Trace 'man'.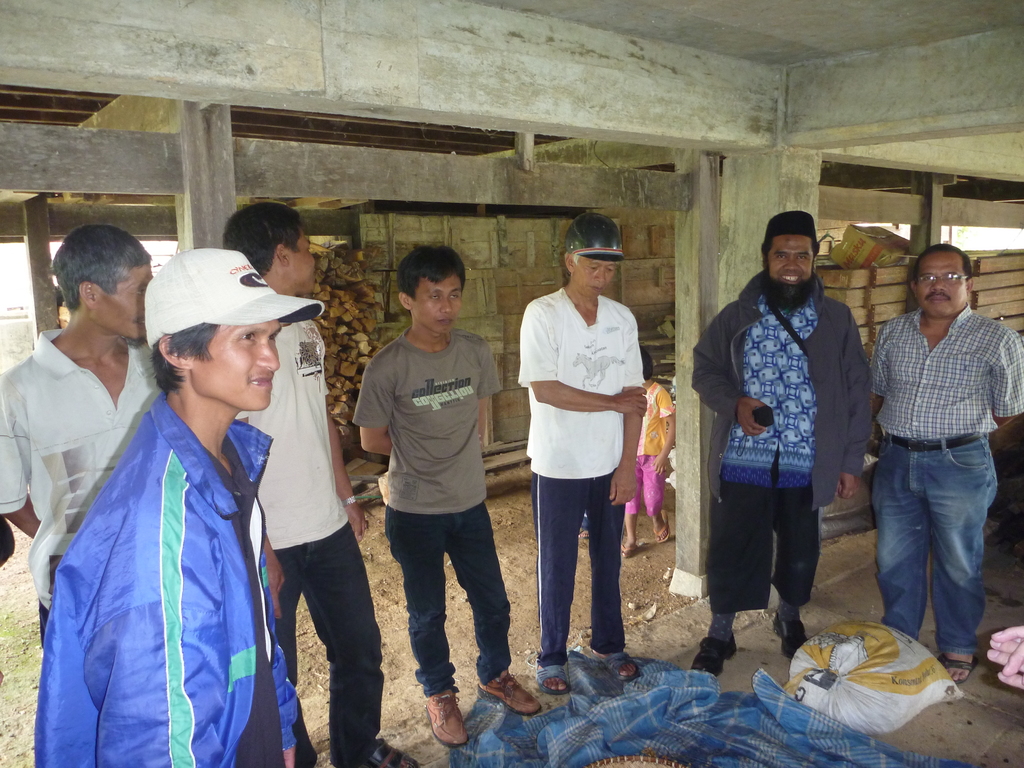
Traced to (512, 214, 639, 699).
